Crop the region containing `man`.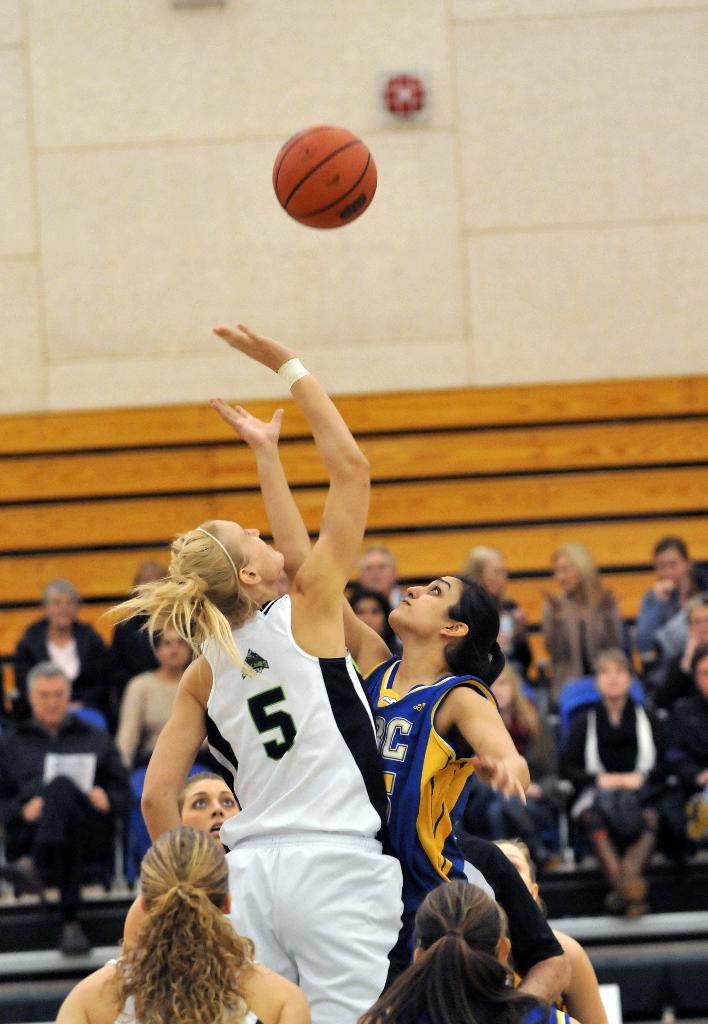
Crop region: rect(106, 557, 179, 749).
